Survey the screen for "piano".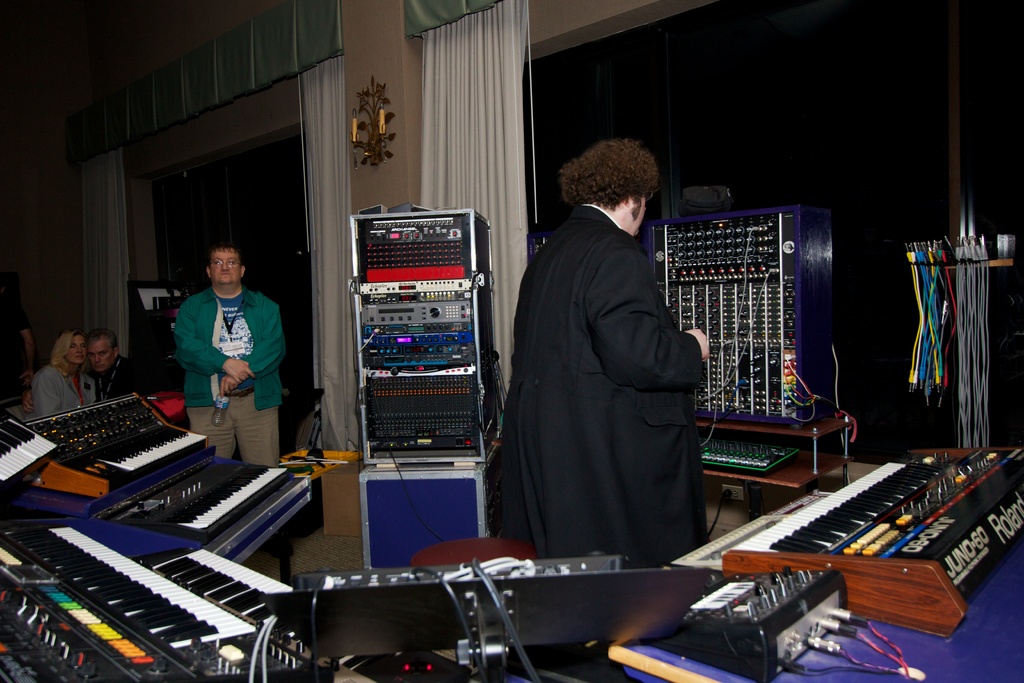
Survey found: 0,524,335,682.
